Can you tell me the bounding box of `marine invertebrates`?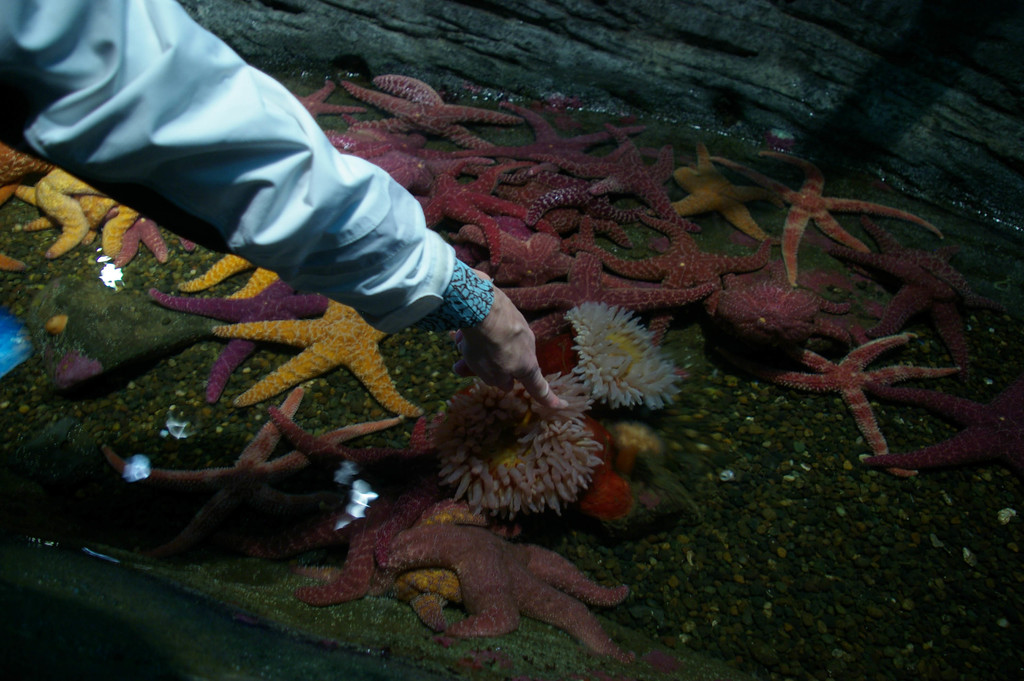
l=220, t=290, r=435, b=419.
